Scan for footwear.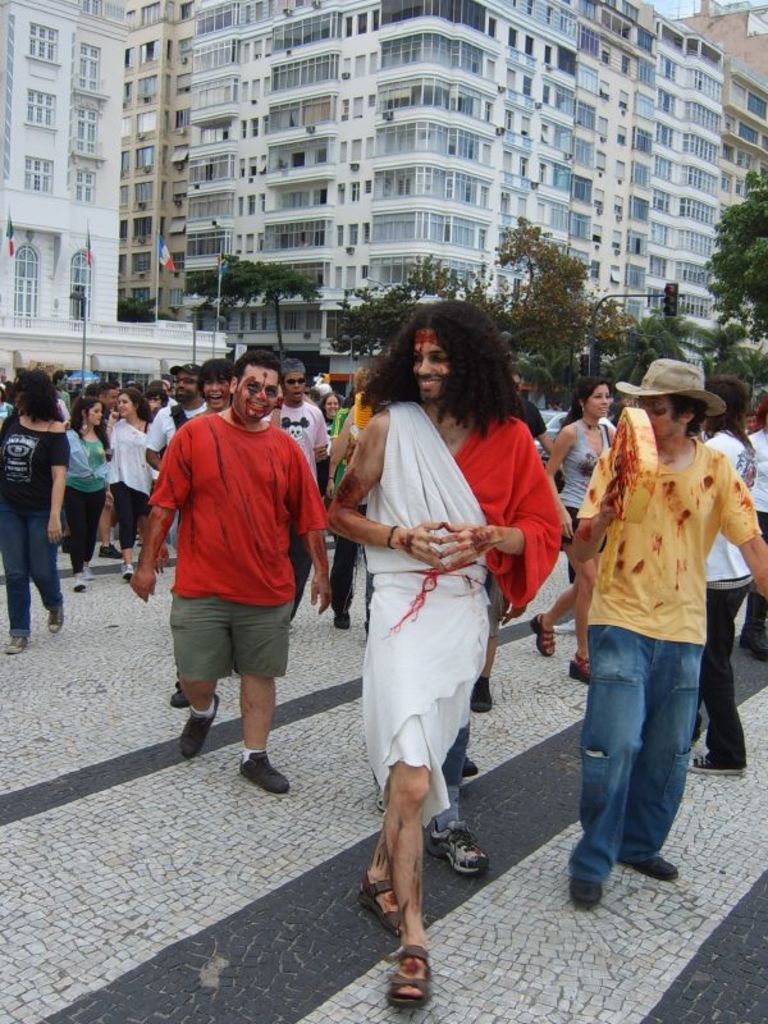
Scan result: 119/561/132/579.
